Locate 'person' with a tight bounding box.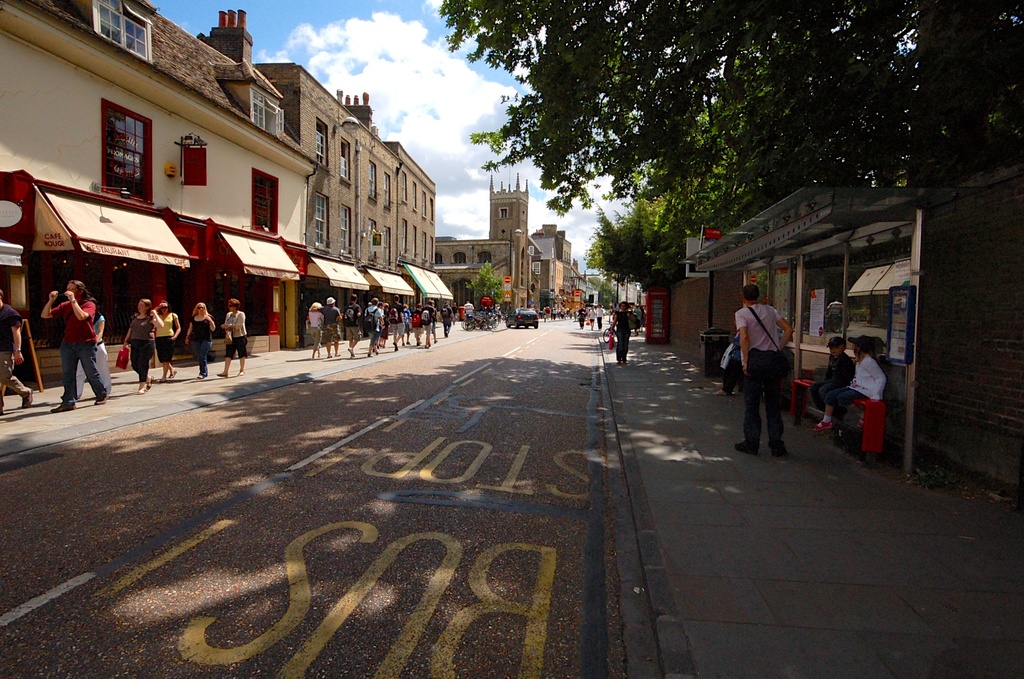
bbox=[829, 333, 884, 443].
